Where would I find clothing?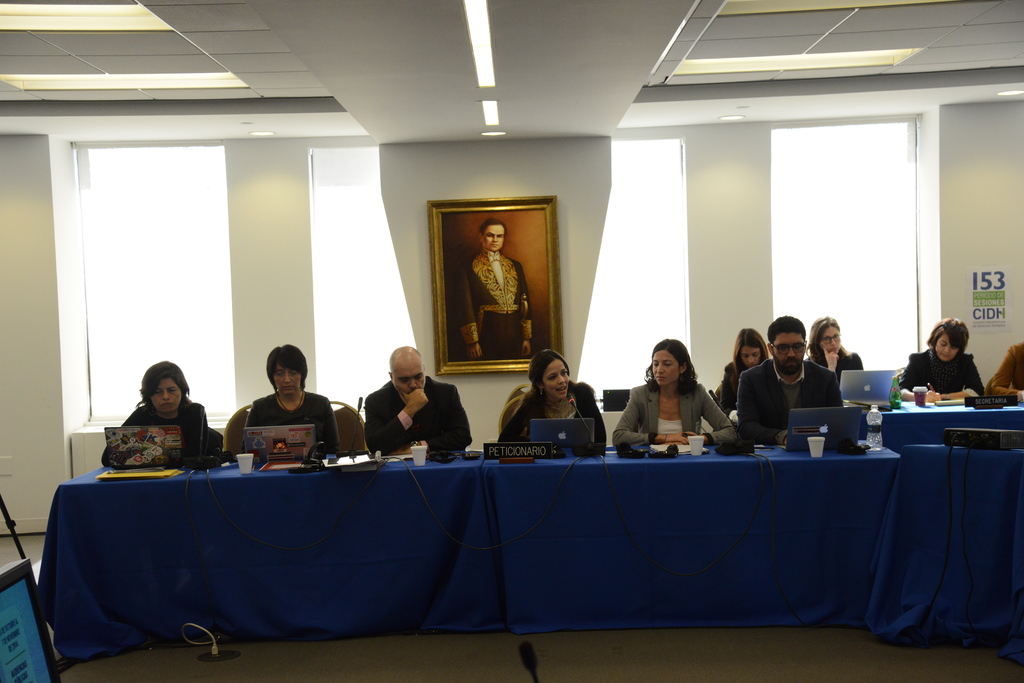
At 104 396 210 467.
